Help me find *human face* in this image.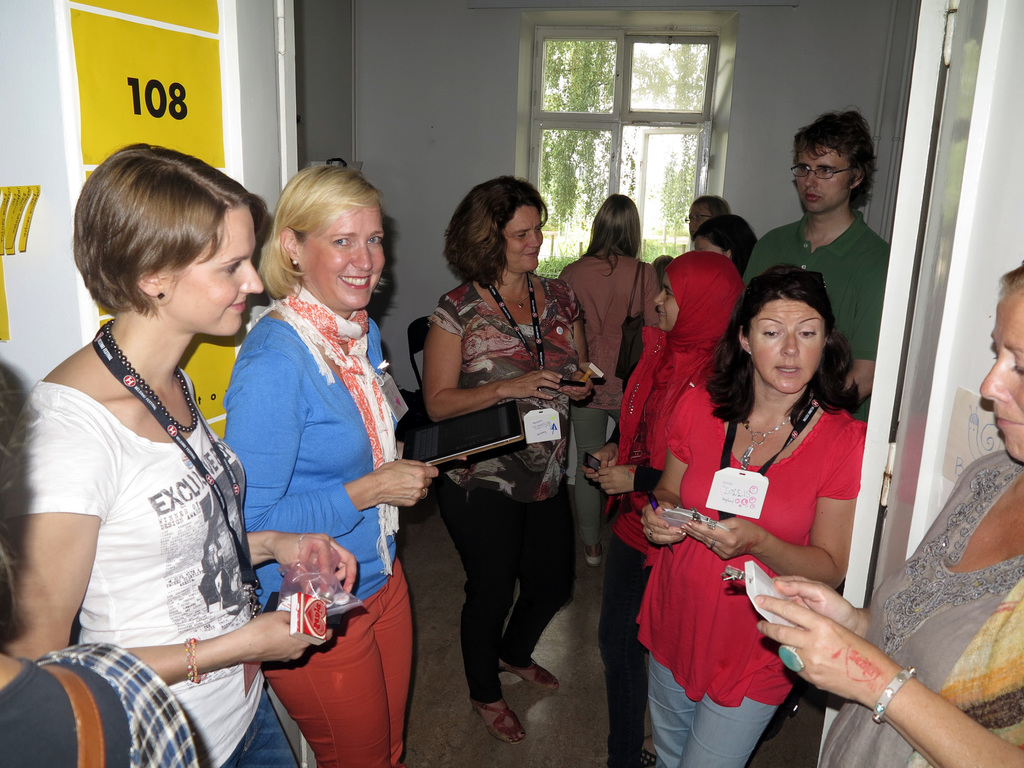
Found it: pyautogui.locateOnScreen(655, 277, 680, 330).
